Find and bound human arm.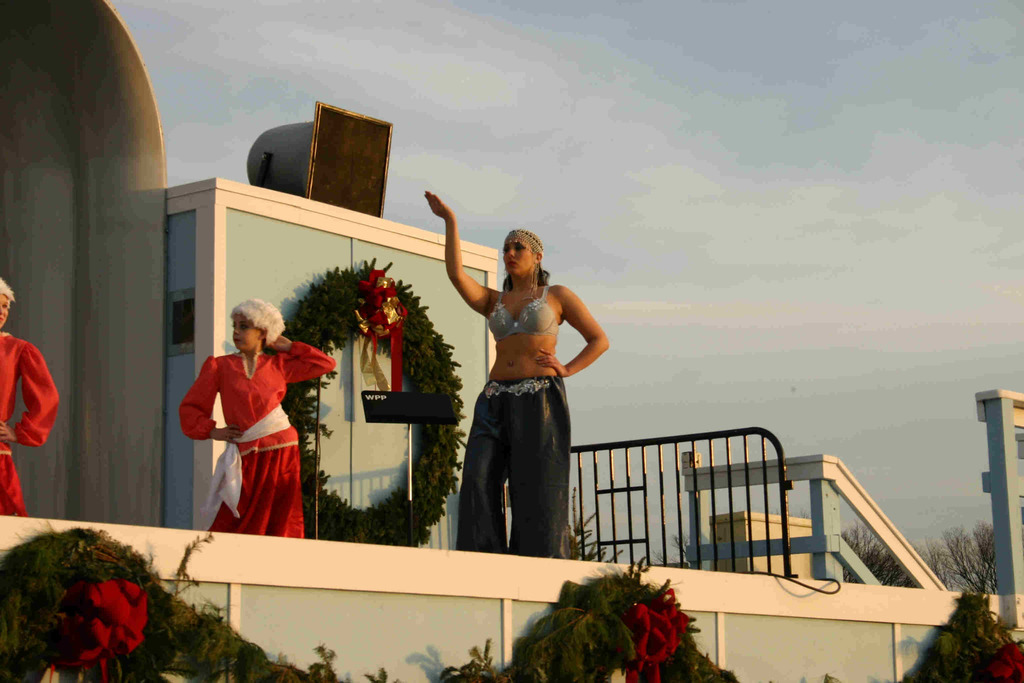
Bound: x1=535 y1=287 x2=611 y2=375.
